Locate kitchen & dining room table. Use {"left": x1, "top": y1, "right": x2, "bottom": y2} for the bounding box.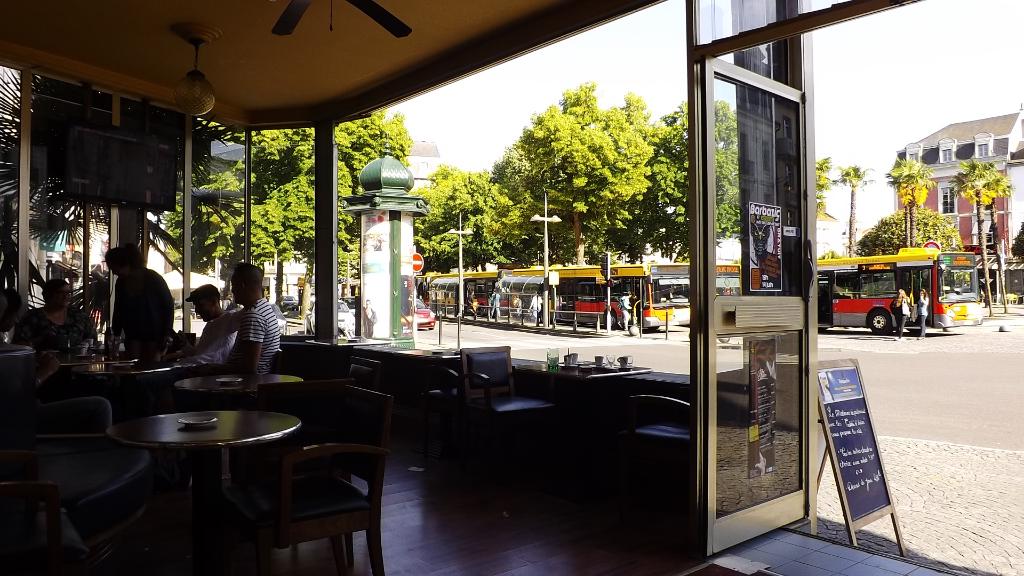
{"left": 74, "top": 353, "right": 400, "bottom": 548}.
